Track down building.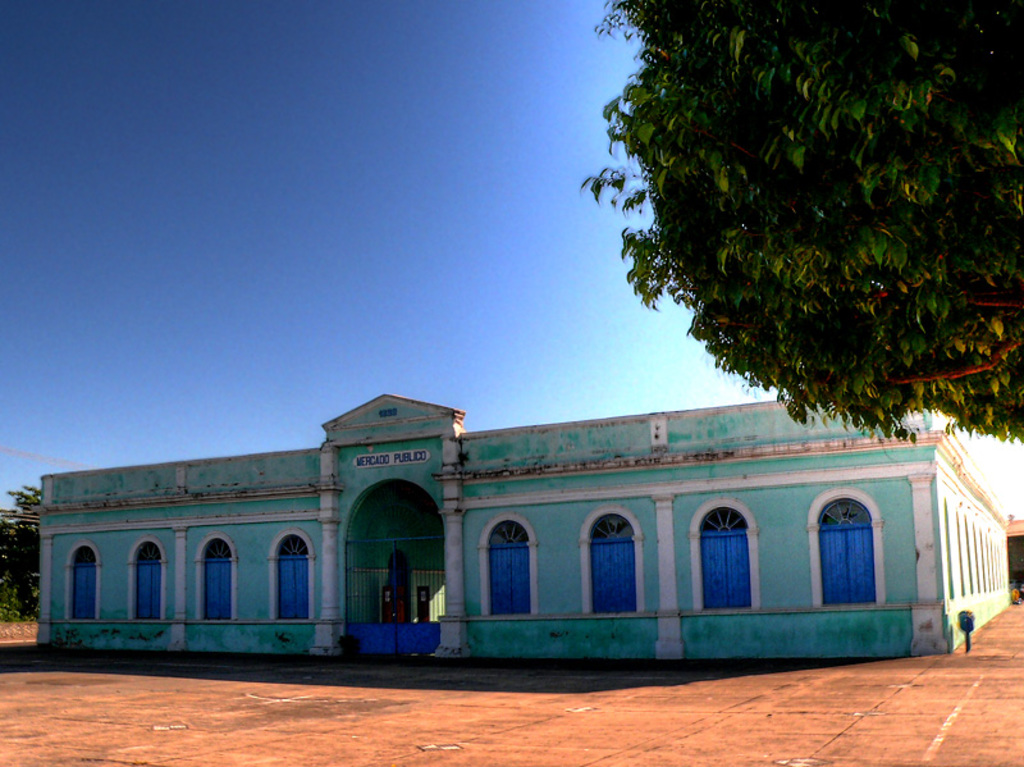
Tracked to Rect(32, 393, 1007, 657).
